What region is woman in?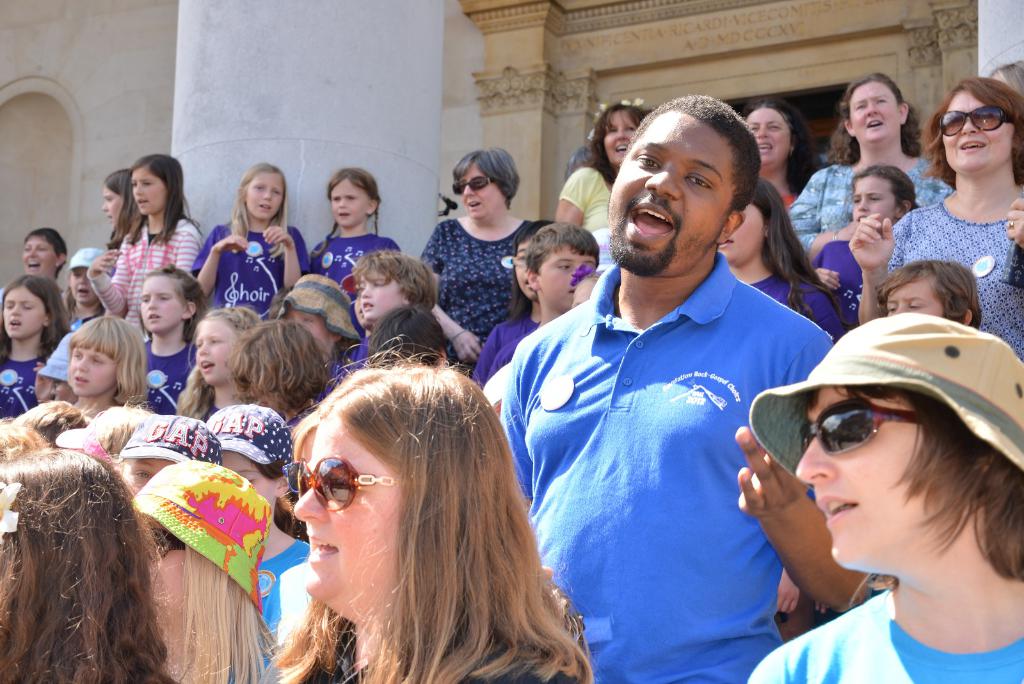
crop(741, 96, 829, 210).
